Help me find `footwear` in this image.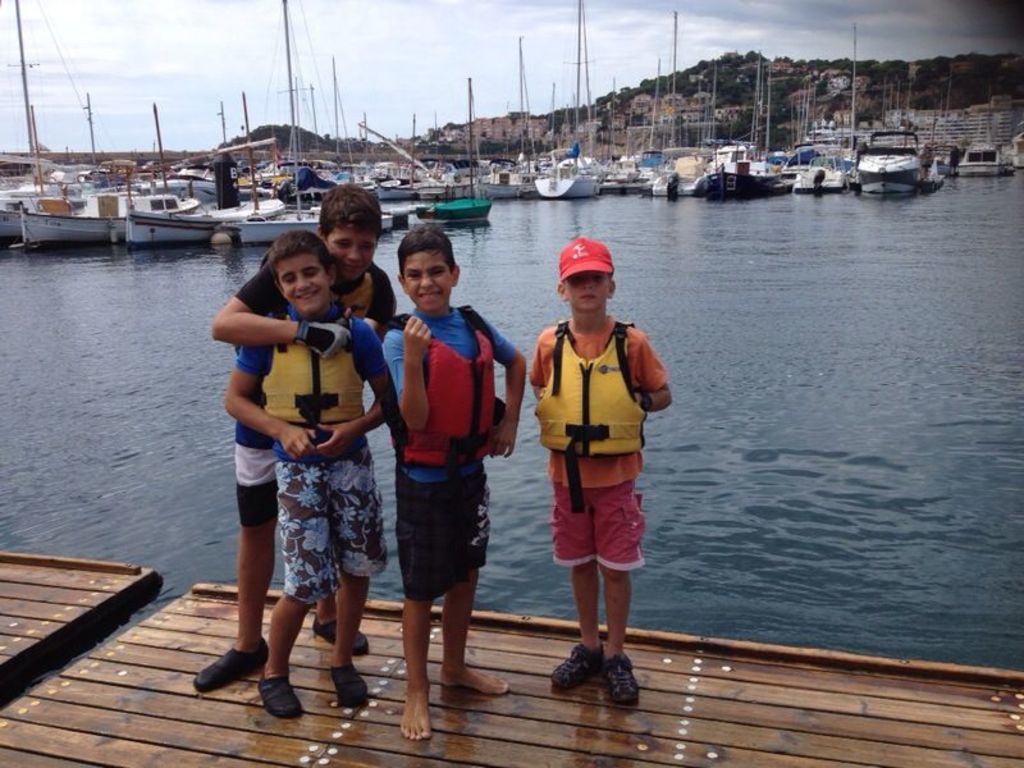
Found it: region(193, 644, 271, 690).
